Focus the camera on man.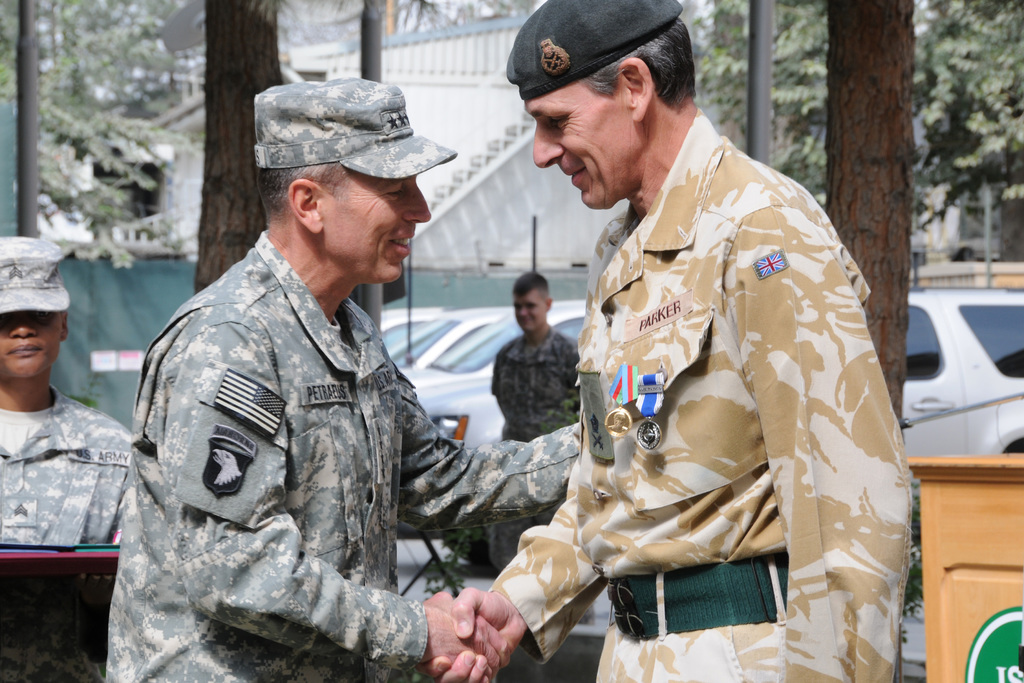
Focus region: 94, 76, 589, 682.
